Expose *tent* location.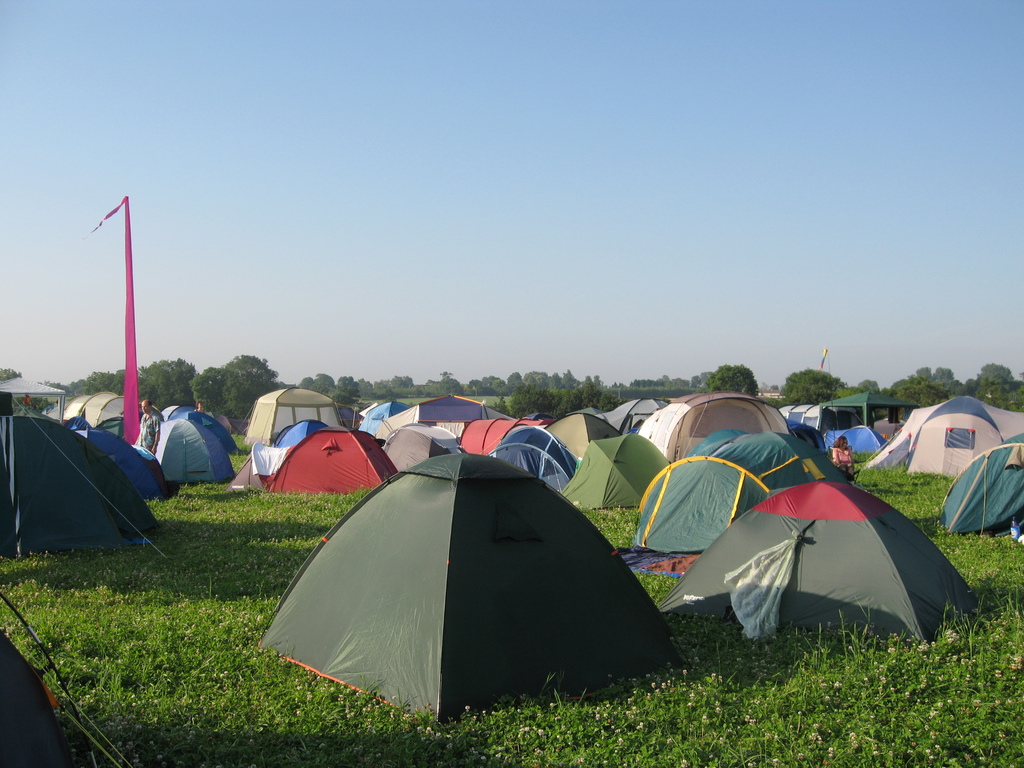
Exposed at [258, 446, 664, 723].
